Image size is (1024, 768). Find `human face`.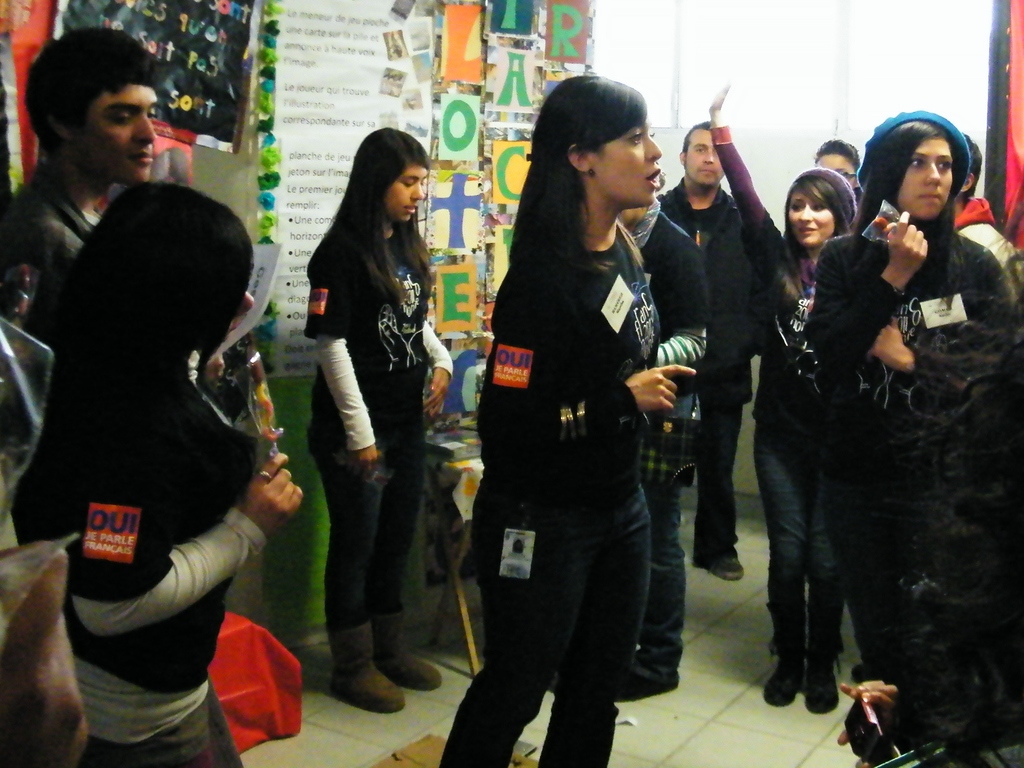
box(593, 125, 662, 204).
